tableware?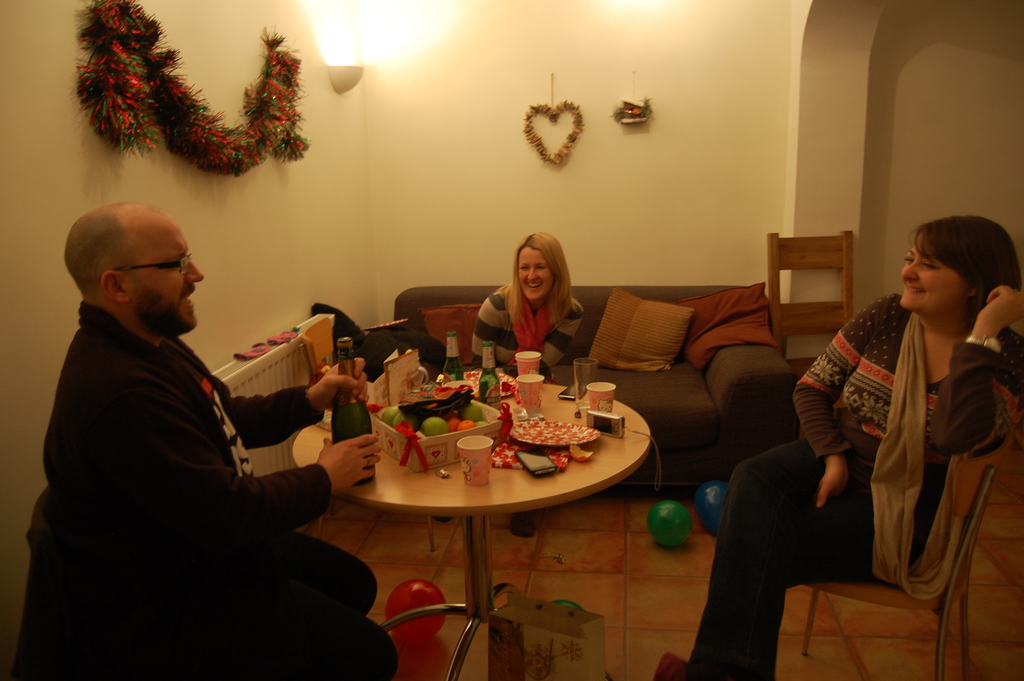
bbox=(510, 421, 601, 447)
